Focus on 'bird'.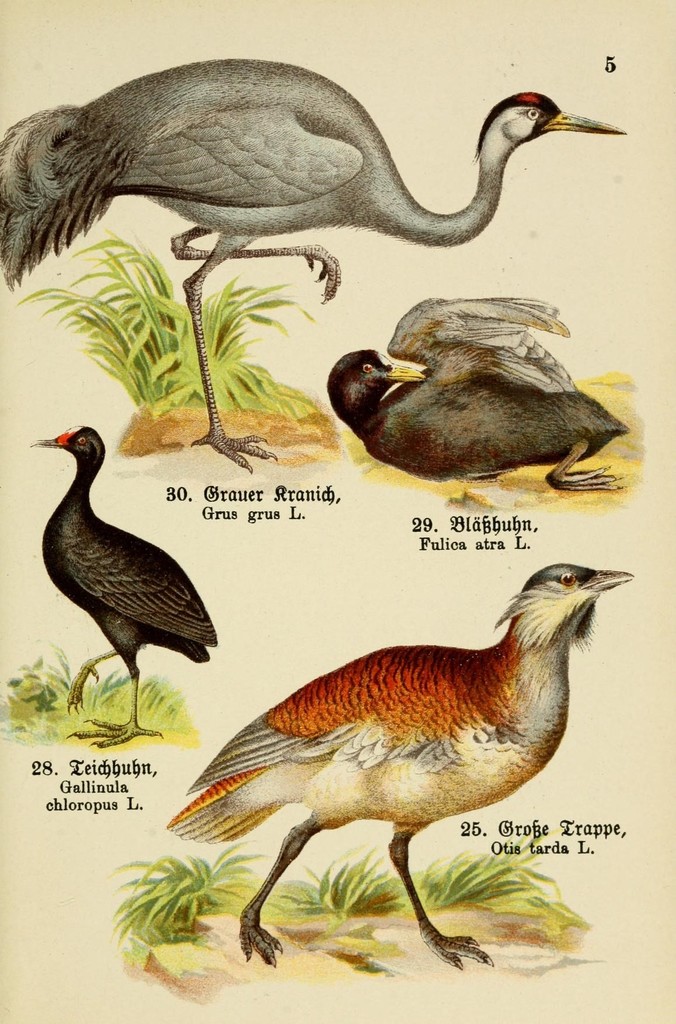
Focused at 328,293,619,491.
